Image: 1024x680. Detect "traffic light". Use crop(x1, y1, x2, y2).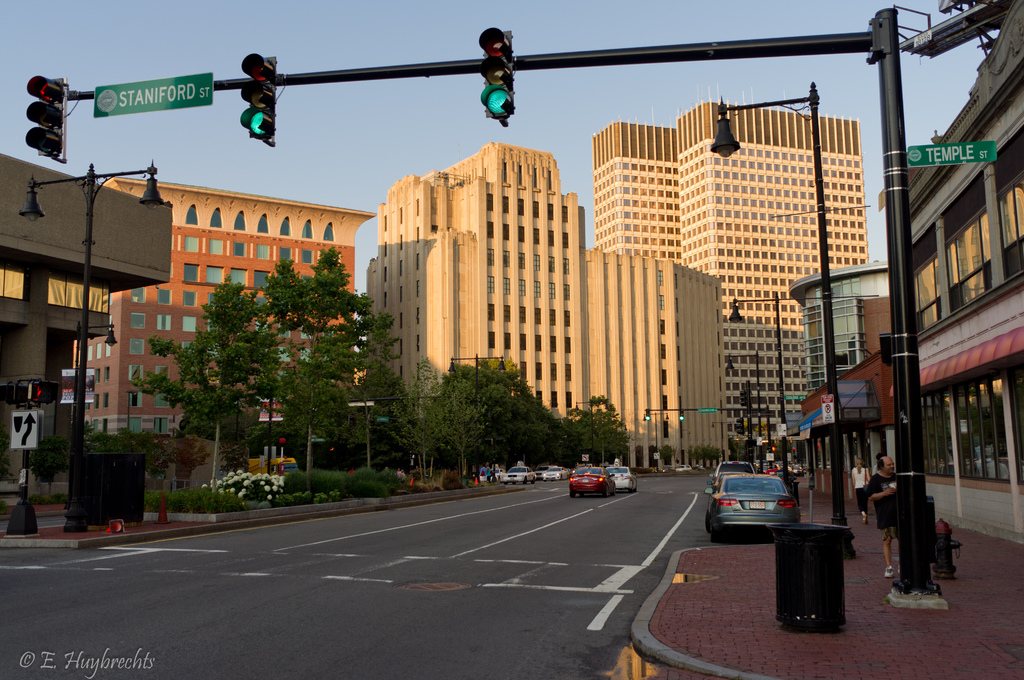
crop(646, 408, 651, 419).
